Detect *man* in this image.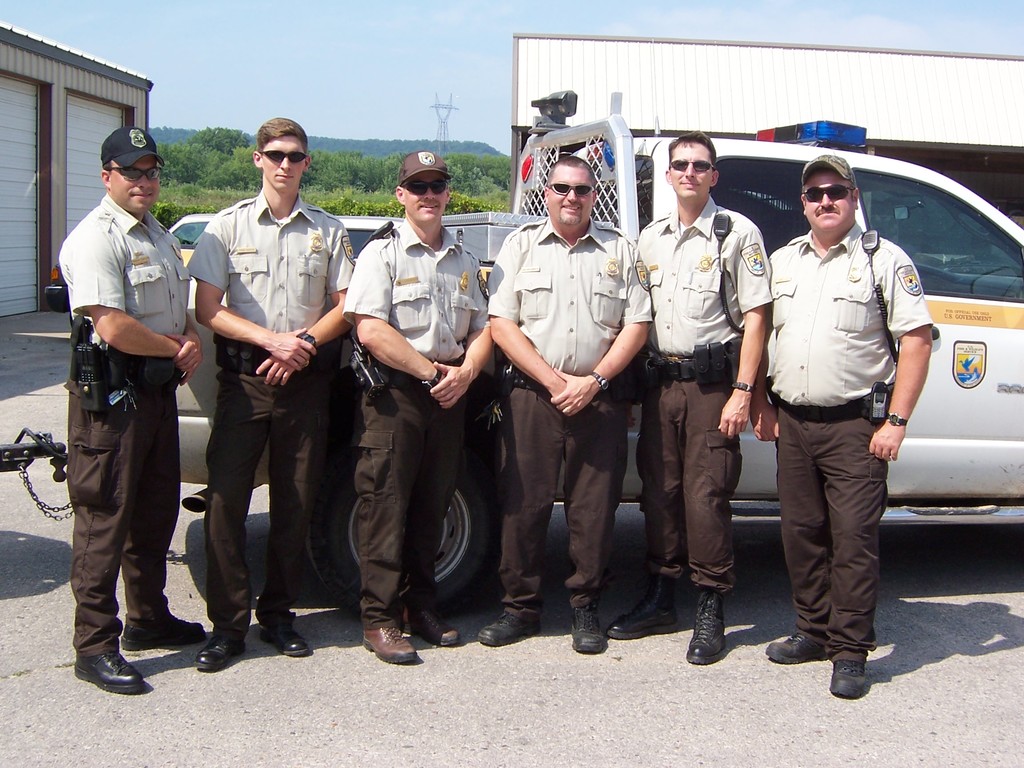
Detection: [left=636, top=134, right=768, bottom=665].
